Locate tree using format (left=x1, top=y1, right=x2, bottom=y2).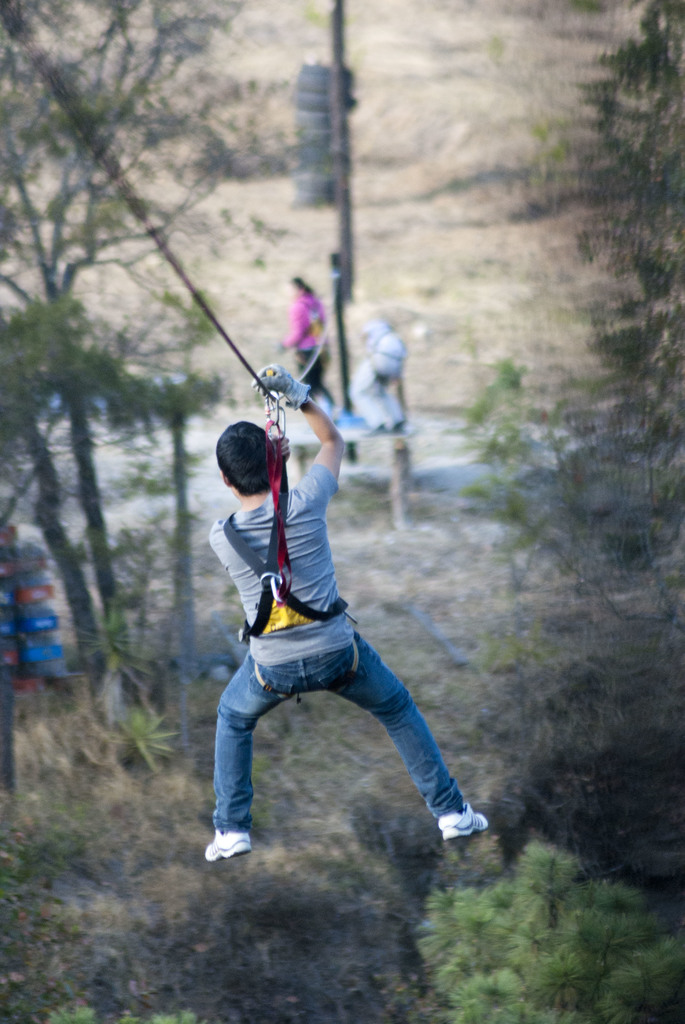
(left=439, top=0, right=684, bottom=897).
